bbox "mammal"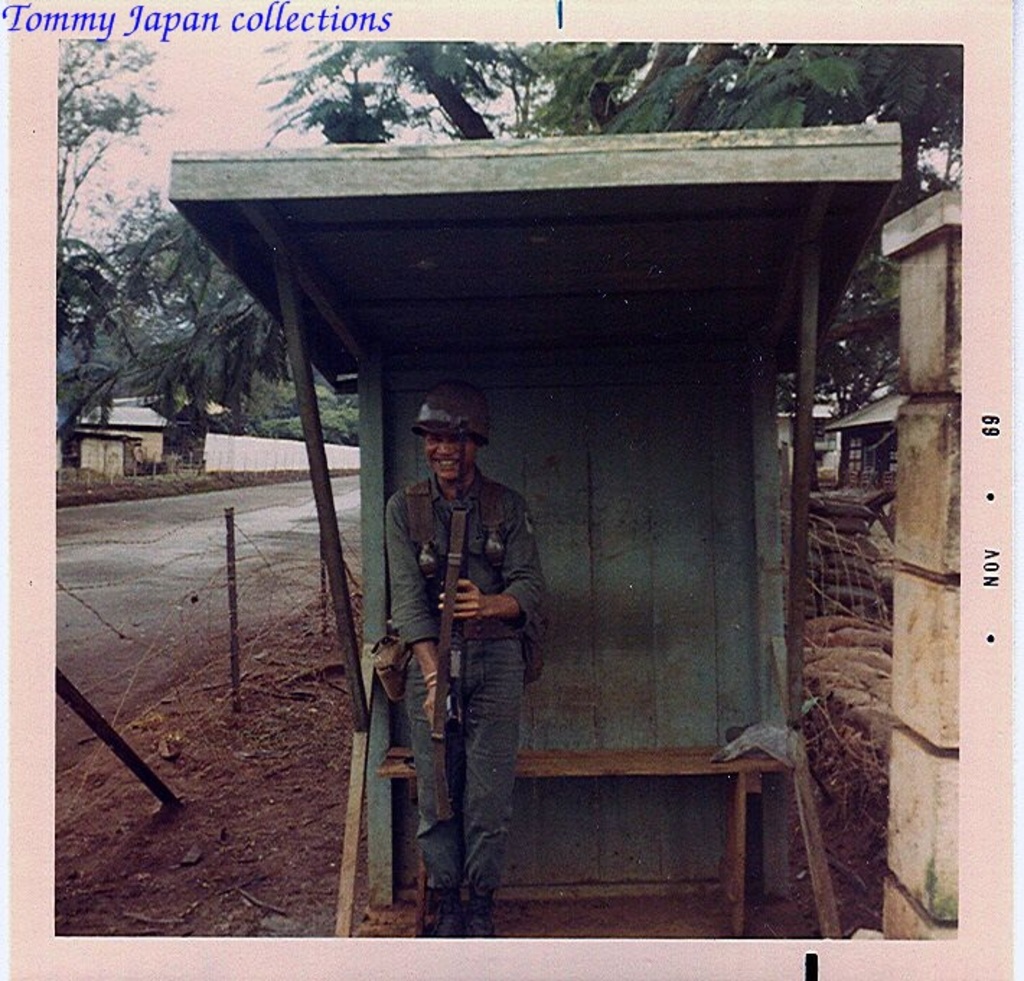
locate(392, 394, 542, 889)
